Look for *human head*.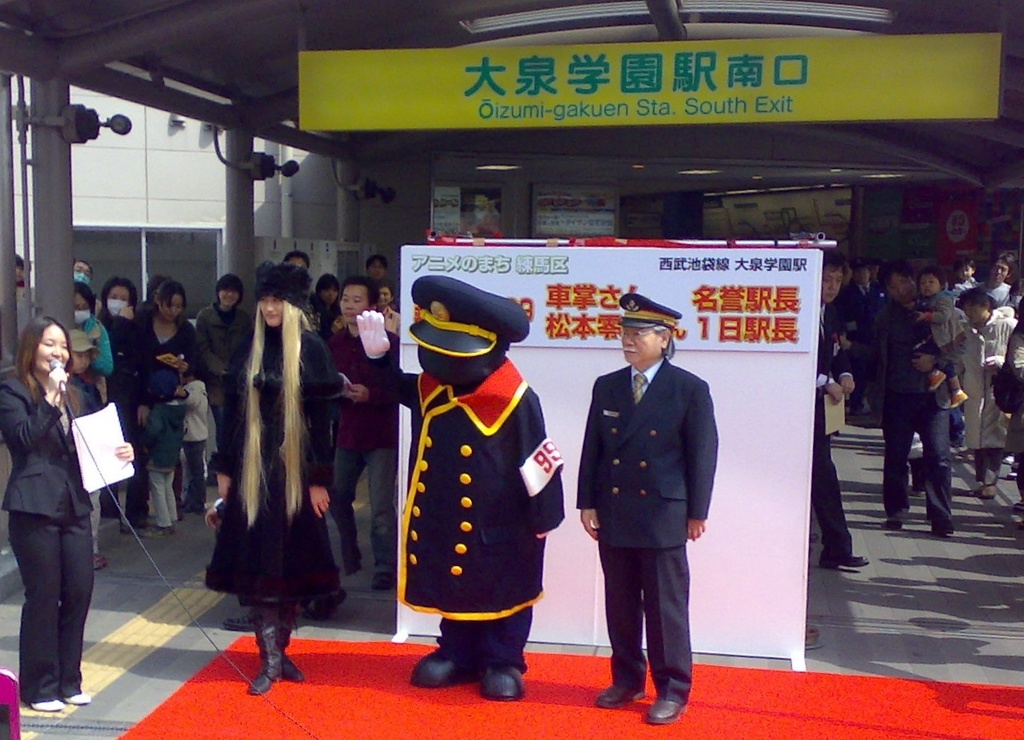
Found: [954, 255, 979, 282].
